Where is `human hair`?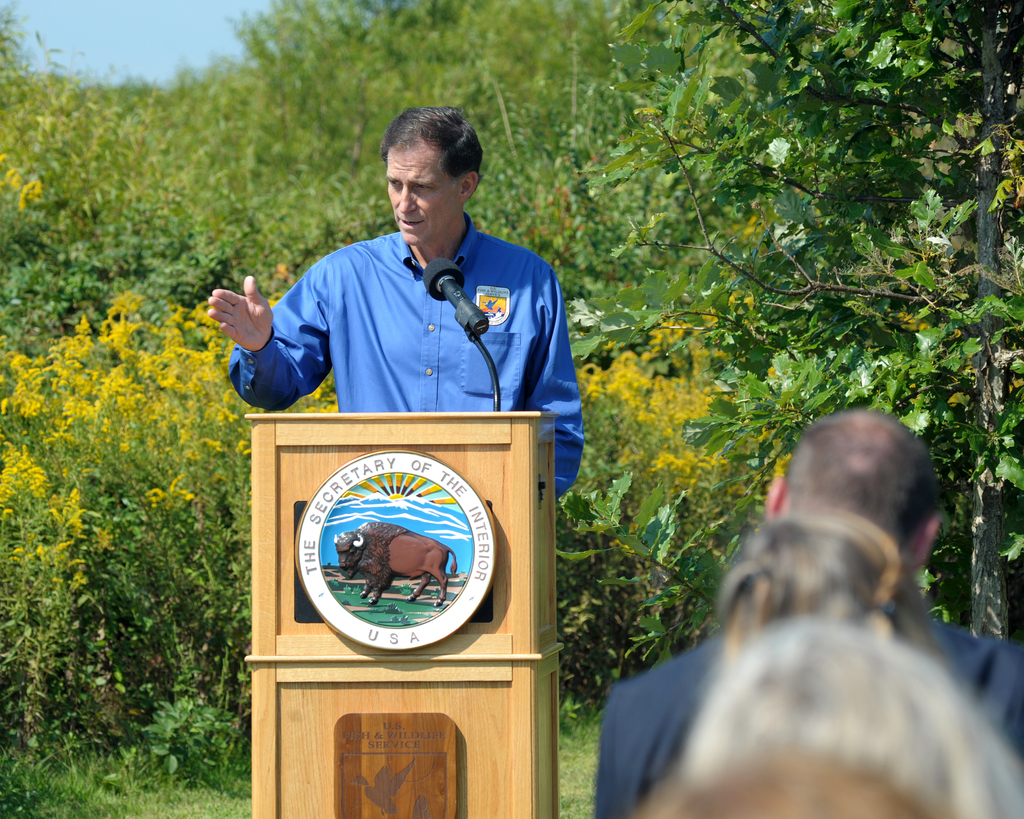
[left=785, top=409, right=944, bottom=560].
